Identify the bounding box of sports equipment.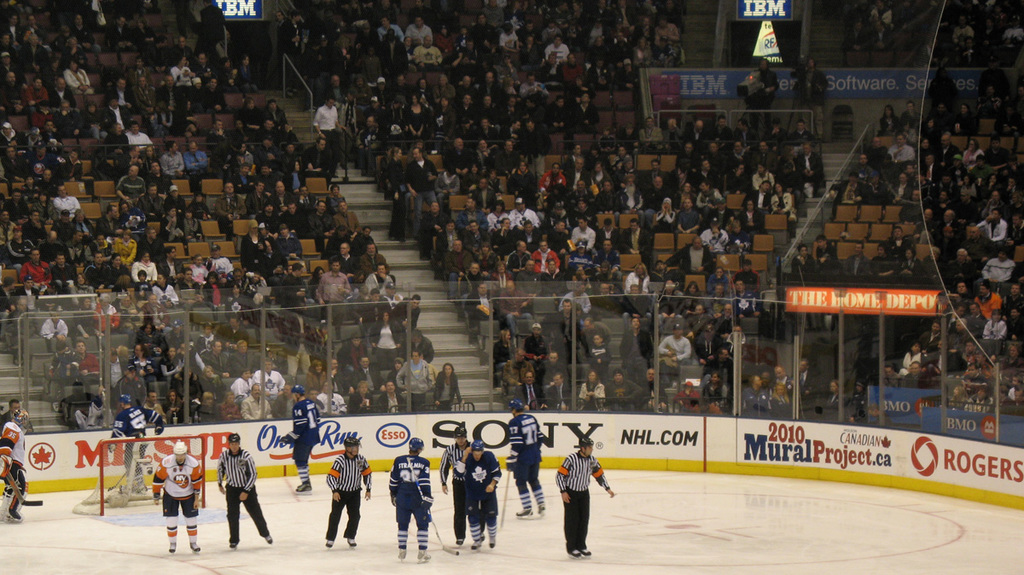
l=222, t=431, r=244, b=456.
